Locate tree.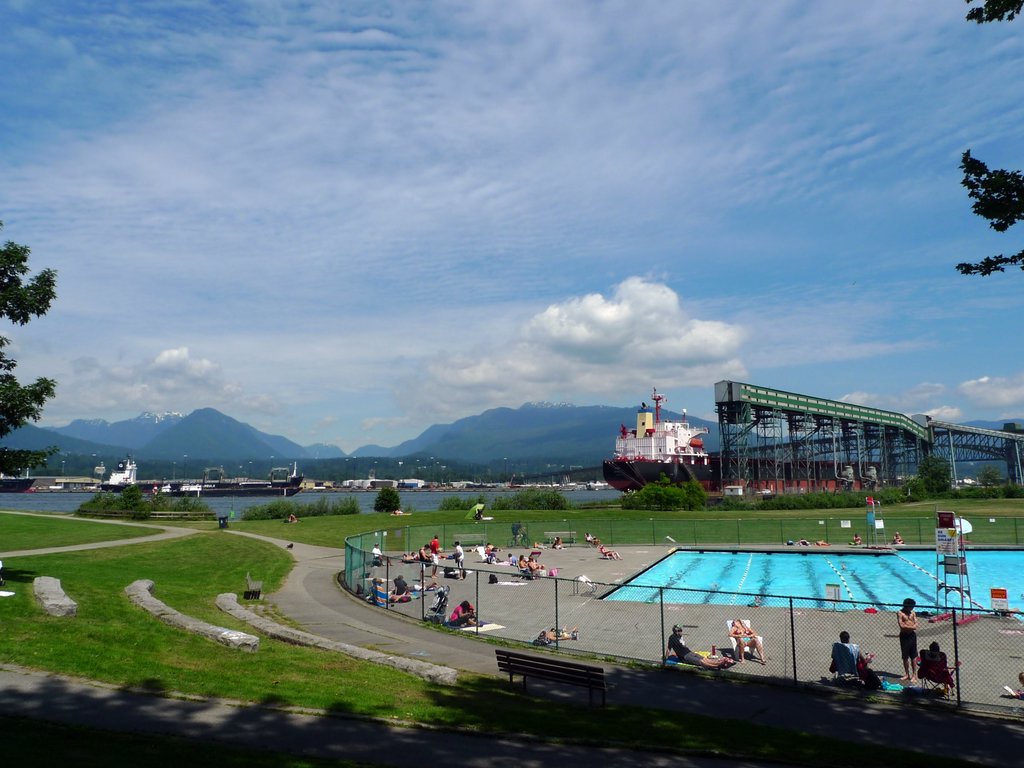
Bounding box: 0,244,56,433.
